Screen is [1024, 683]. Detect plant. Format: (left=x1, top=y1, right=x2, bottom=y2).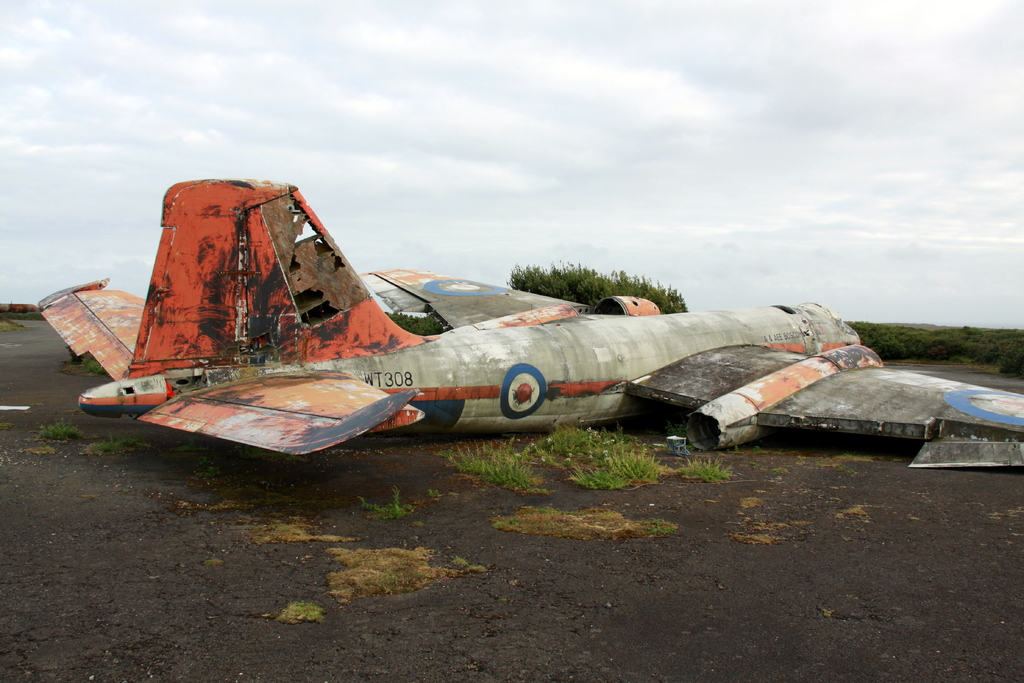
(left=30, top=411, right=89, bottom=446).
